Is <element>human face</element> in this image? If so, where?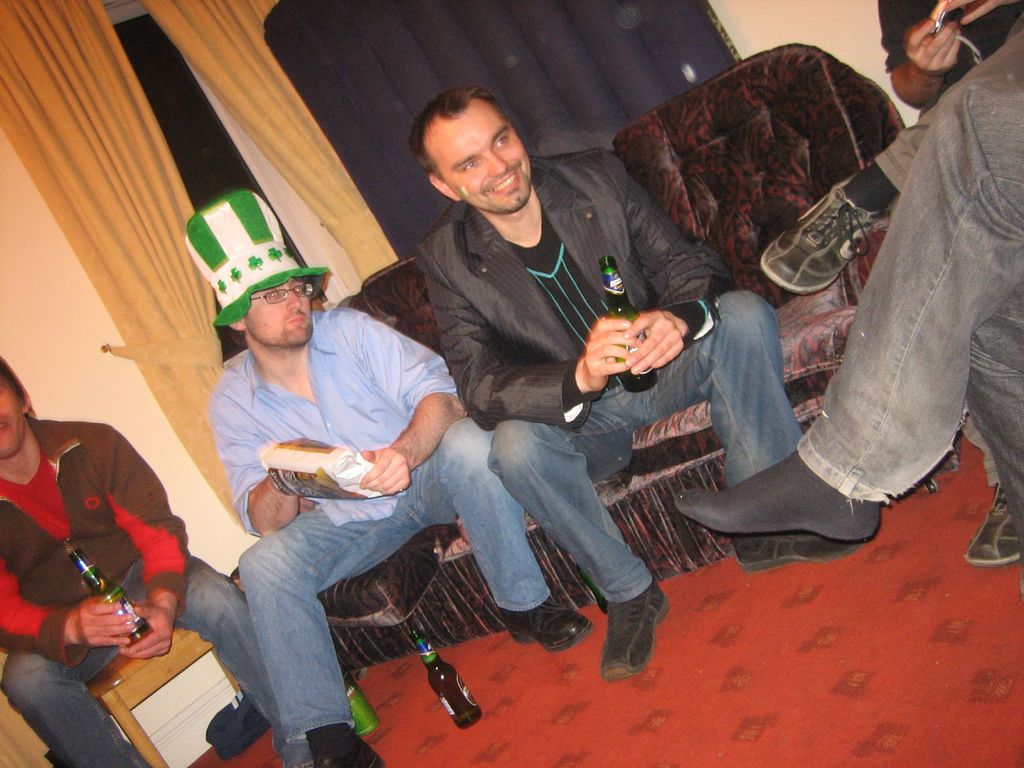
Yes, at (x1=446, y1=114, x2=534, y2=205).
